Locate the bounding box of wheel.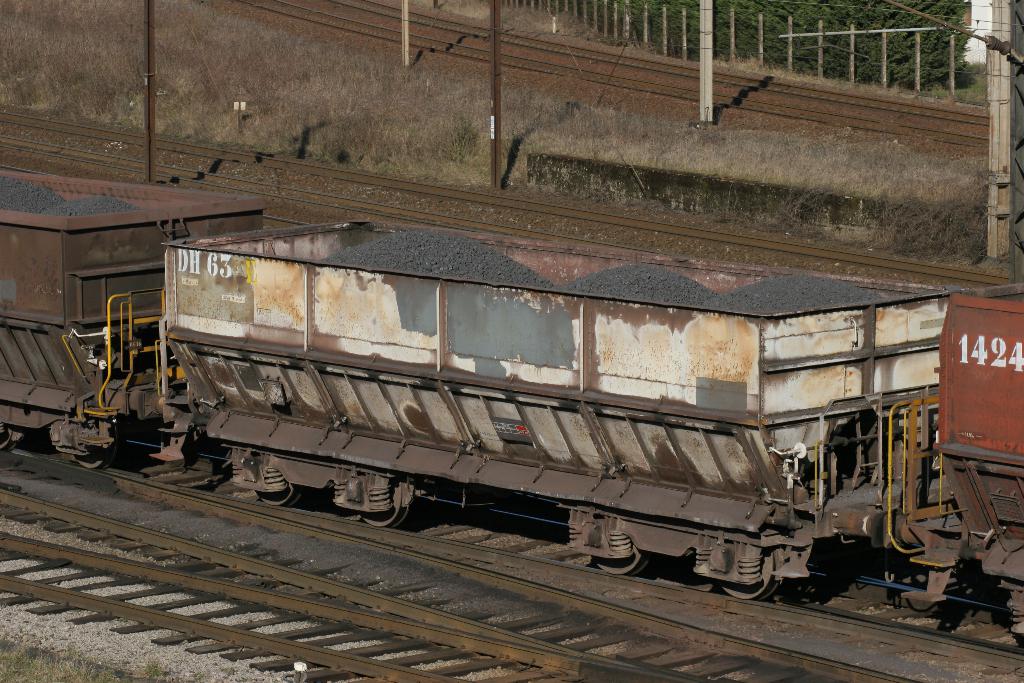
Bounding box: bbox=[359, 475, 410, 529].
